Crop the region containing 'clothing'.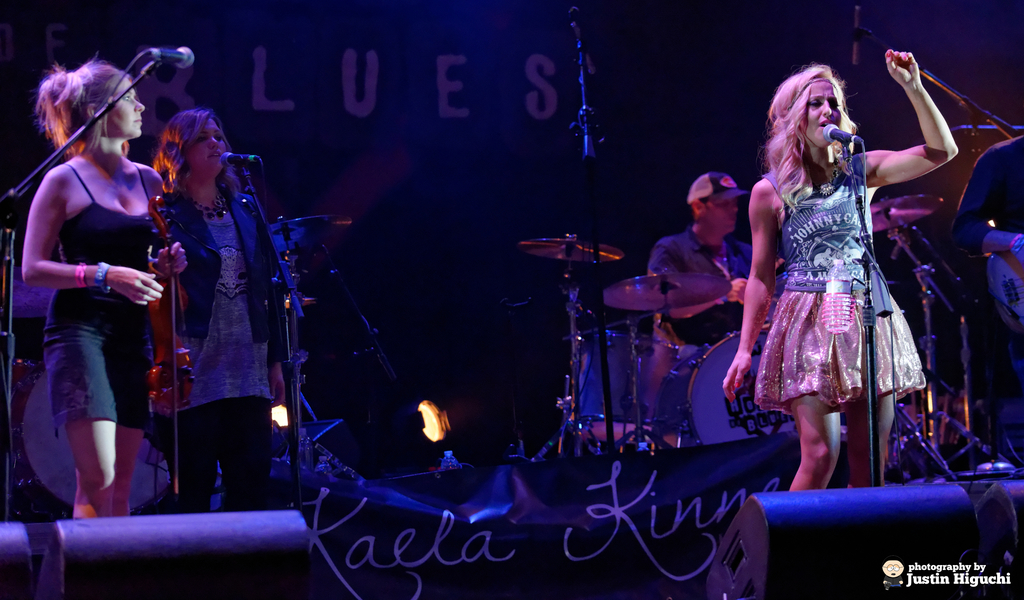
Crop region: box(163, 180, 273, 498).
